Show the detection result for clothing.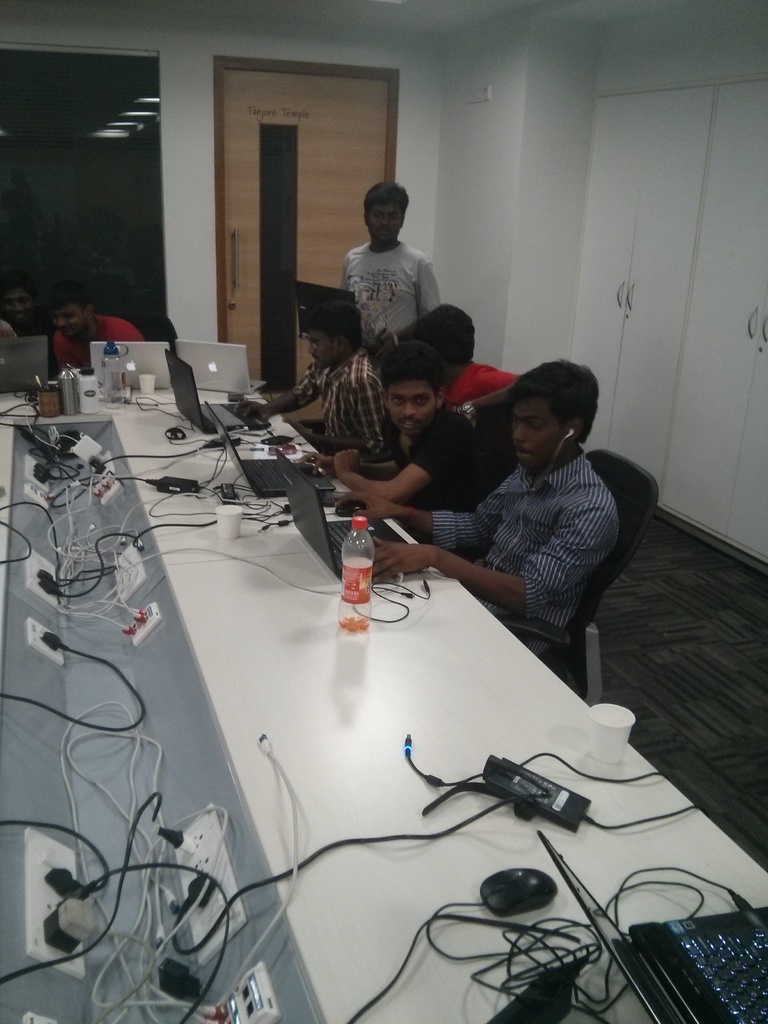
detection(343, 232, 448, 351).
